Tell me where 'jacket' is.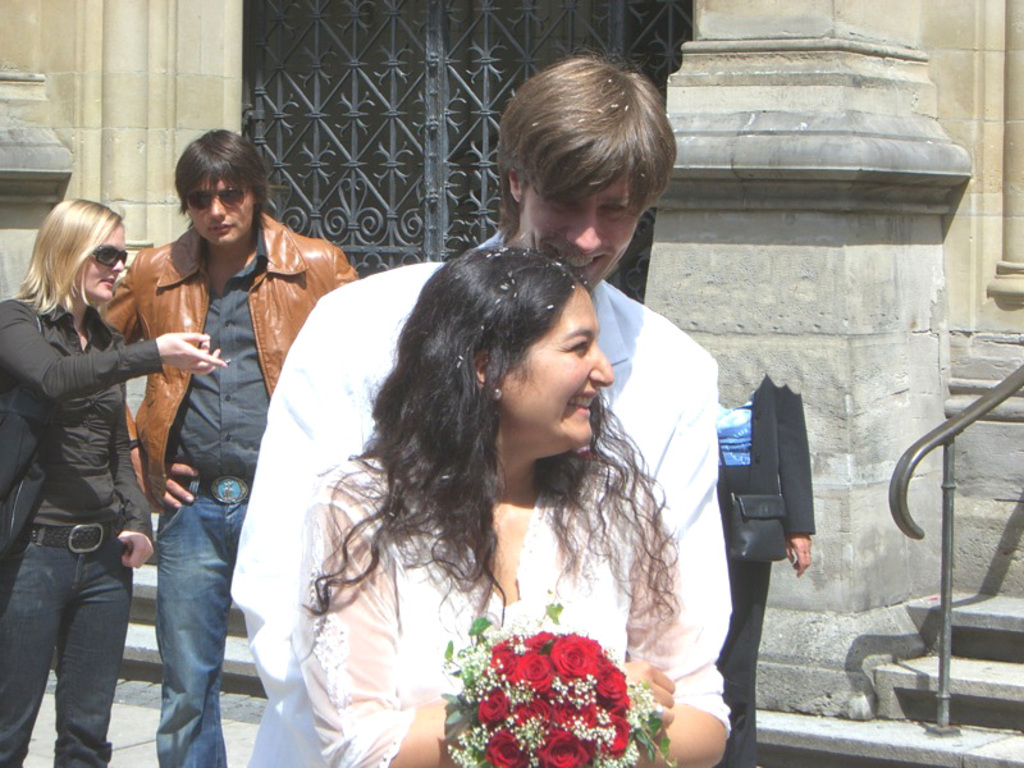
'jacket' is at pyautogui.locateOnScreen(97, 187, 325, 564).
